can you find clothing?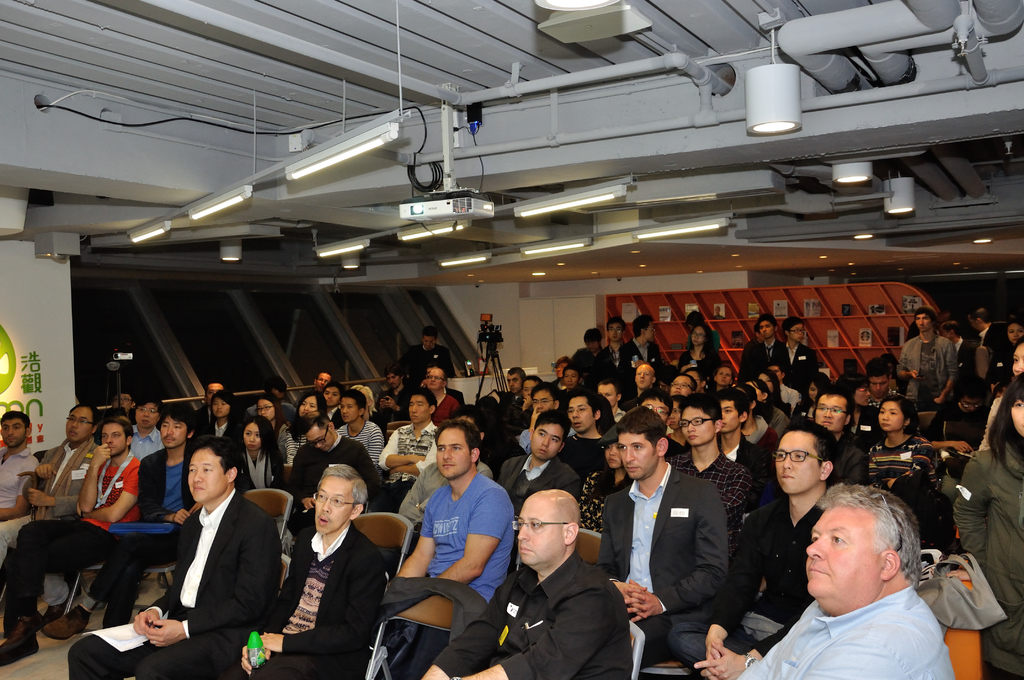
Yes, bounding box: (371,421,444,512).
